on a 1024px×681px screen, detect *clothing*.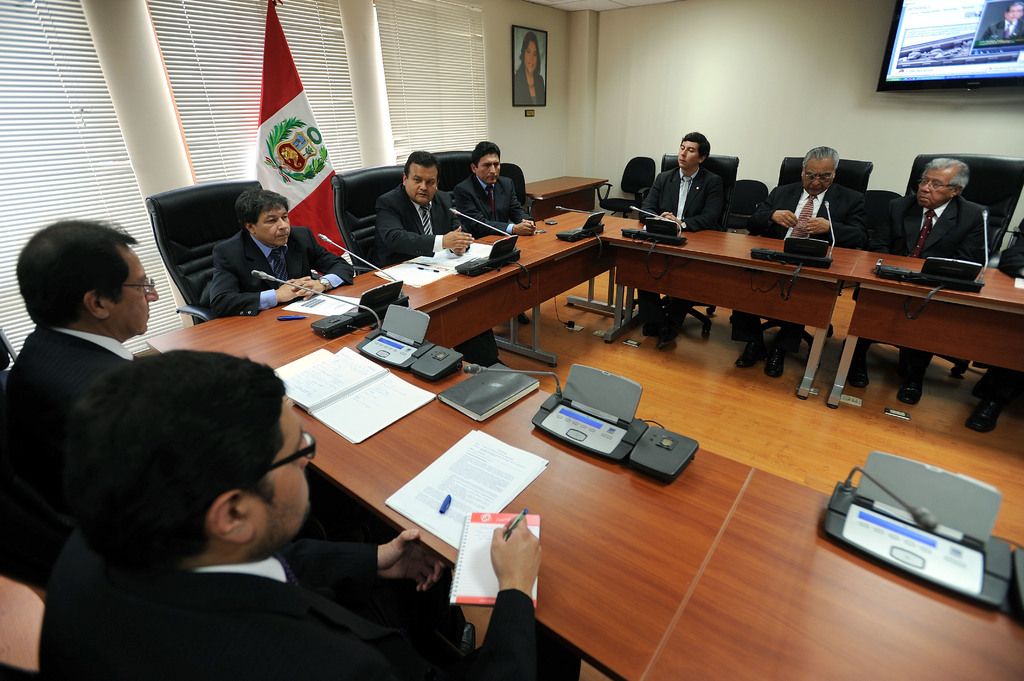
x1=204, y1=220, x2=356, y2=317.
